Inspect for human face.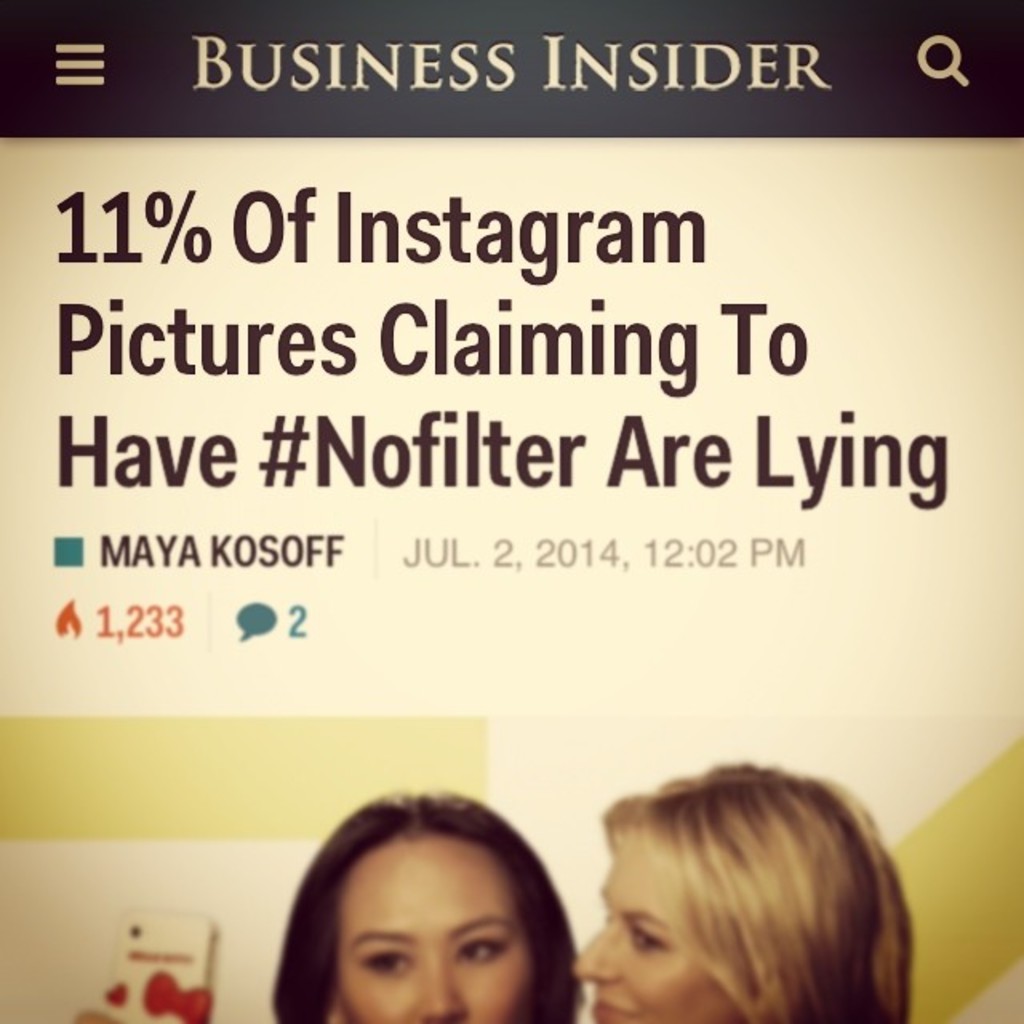
Inspection: bbox=[573, 854, 723, 1022].
